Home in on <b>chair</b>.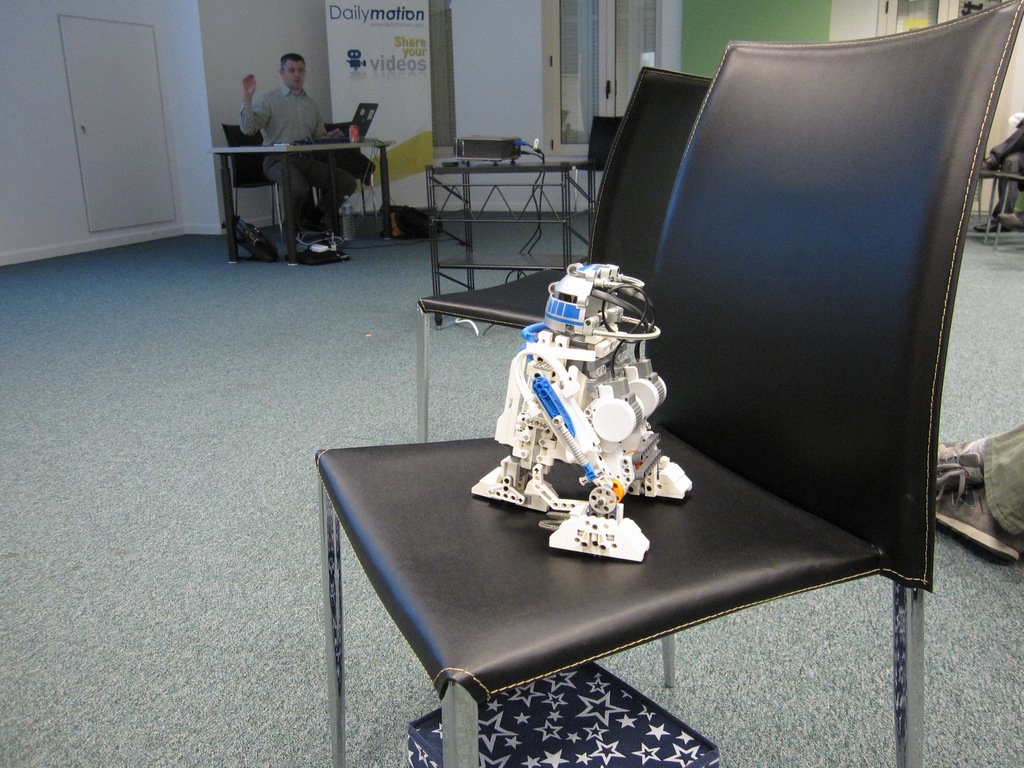
Homed in at pyautogui.locateOnScreen(314, 1, 1022, 767).
